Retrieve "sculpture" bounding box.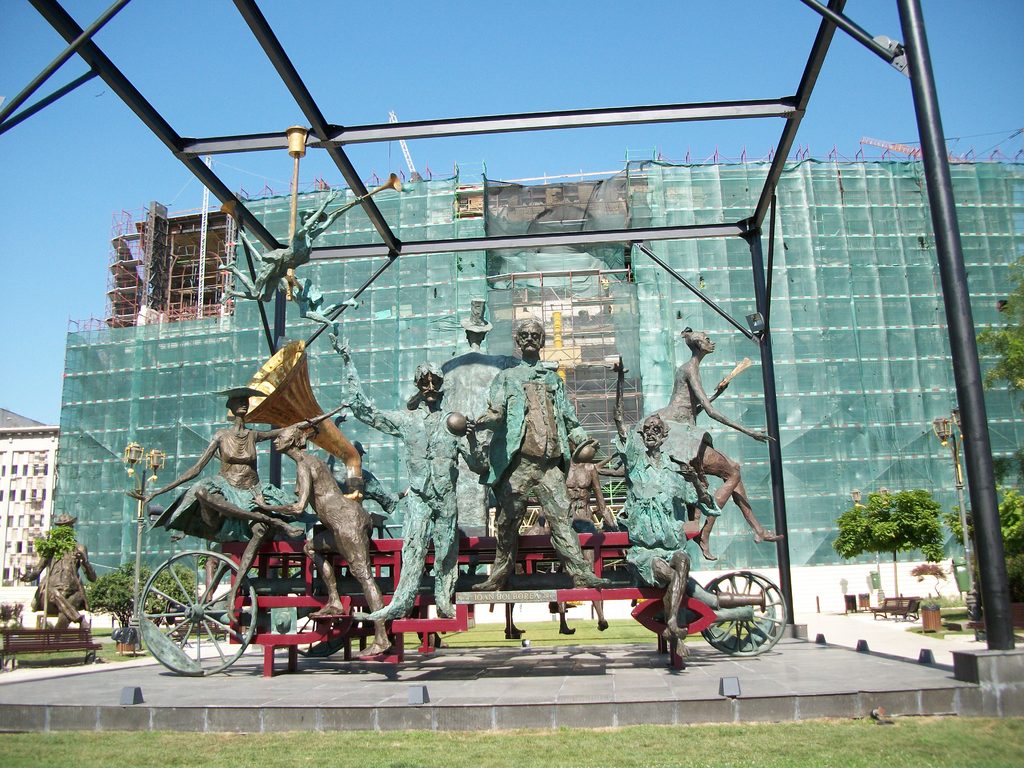
Bounding box: Rect(648, 326, 785, 557).
